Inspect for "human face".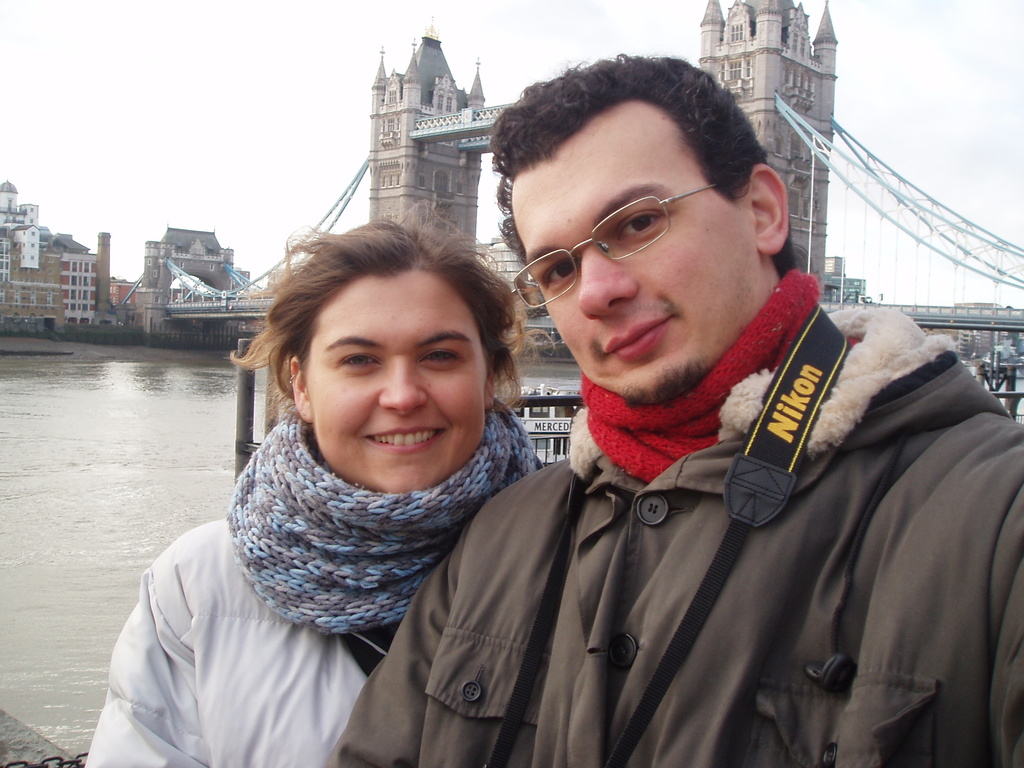
Inspection: select_region(508, 95, 761, 408).
